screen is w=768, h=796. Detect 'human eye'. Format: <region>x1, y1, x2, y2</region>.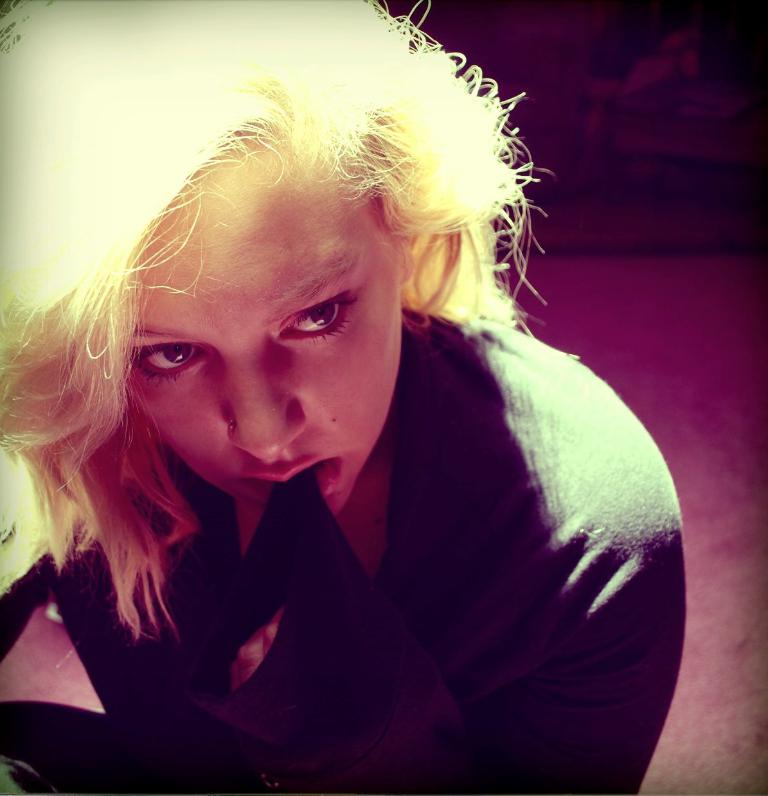
<region>129, 336, 211, 389</region>.
